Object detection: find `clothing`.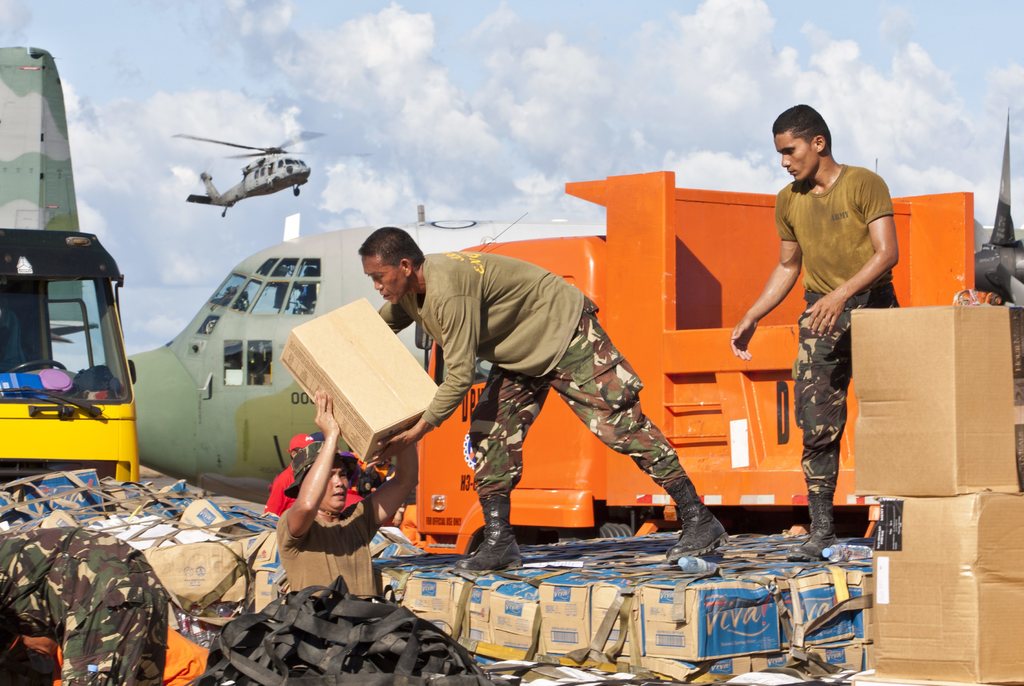
380:251:687:518.
